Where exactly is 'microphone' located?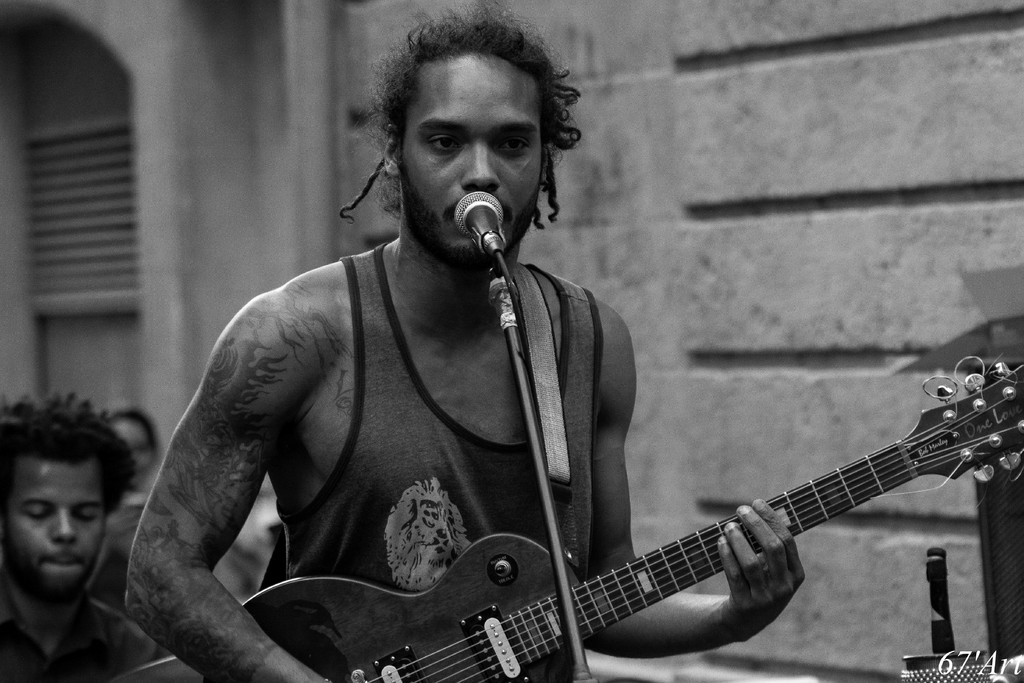
Its bounding box is <box>455,190,504,243</box>.
